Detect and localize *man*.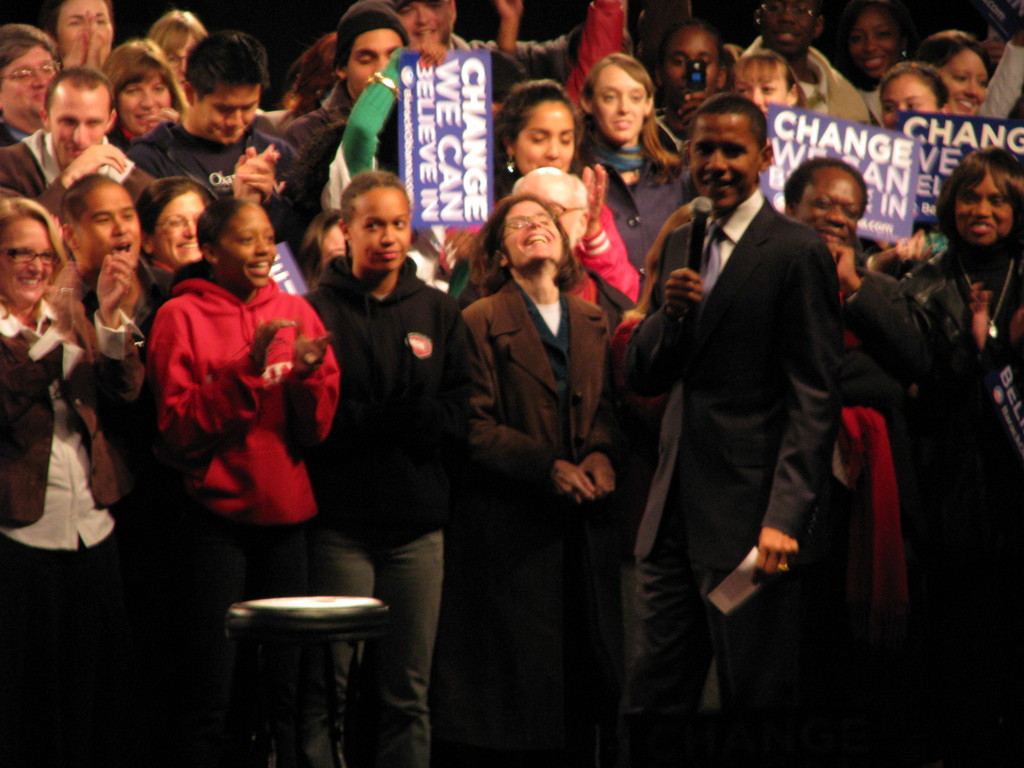
Localized at [left=0, top=67, right=165, bottom=228].
